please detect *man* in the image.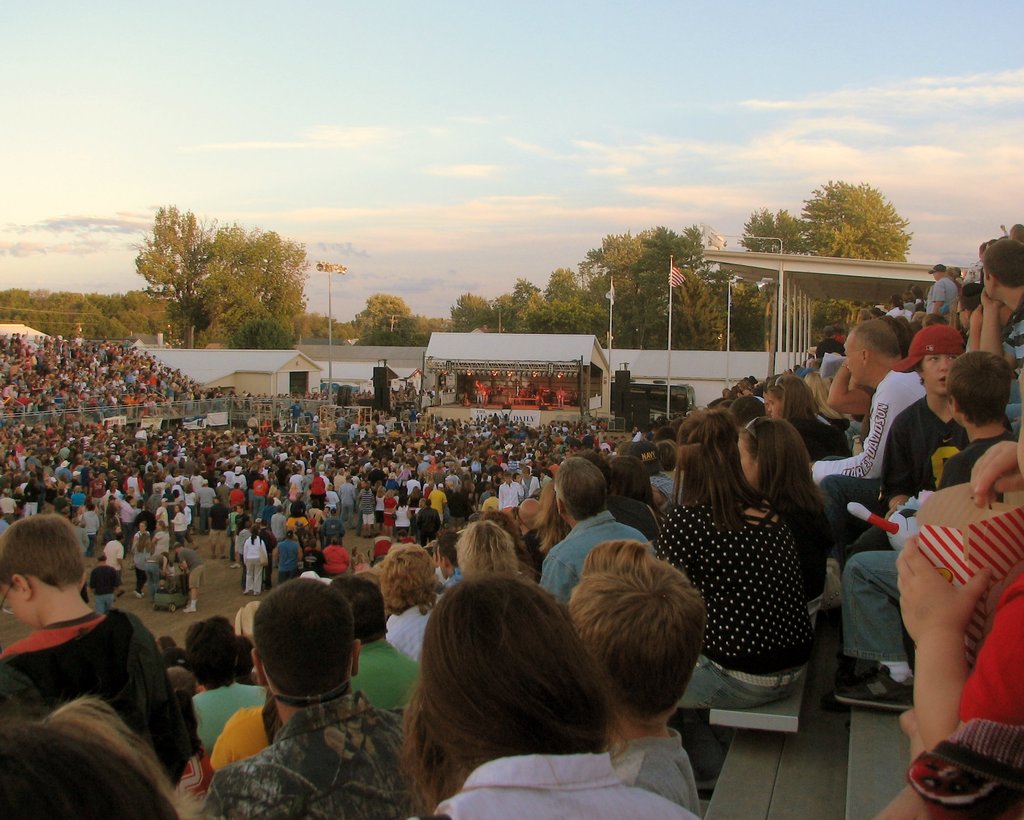
l=104, t=534, r=129, b=584.
